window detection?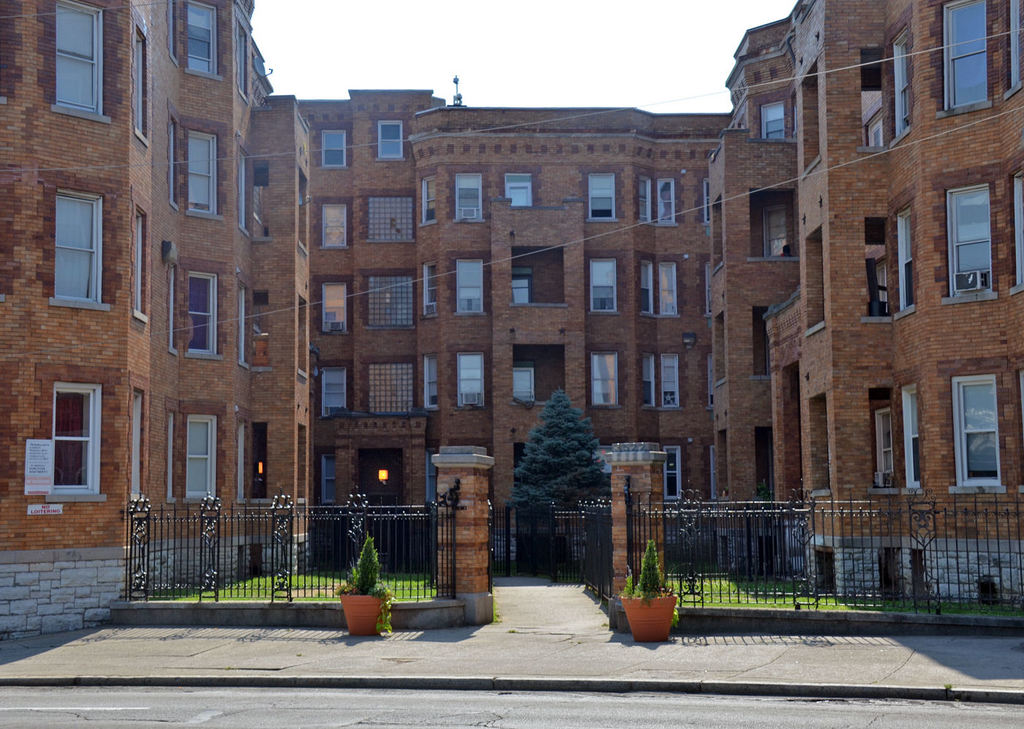
168/265/178/355
